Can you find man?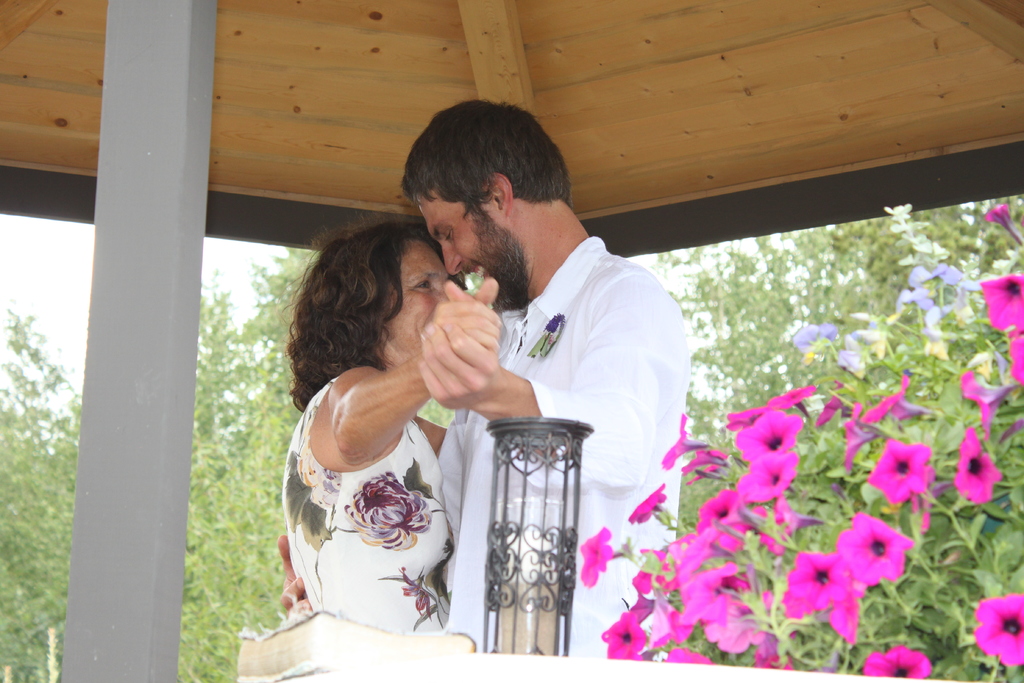
Yes, bounding box: bbox=(281, 101, 691, 666).
